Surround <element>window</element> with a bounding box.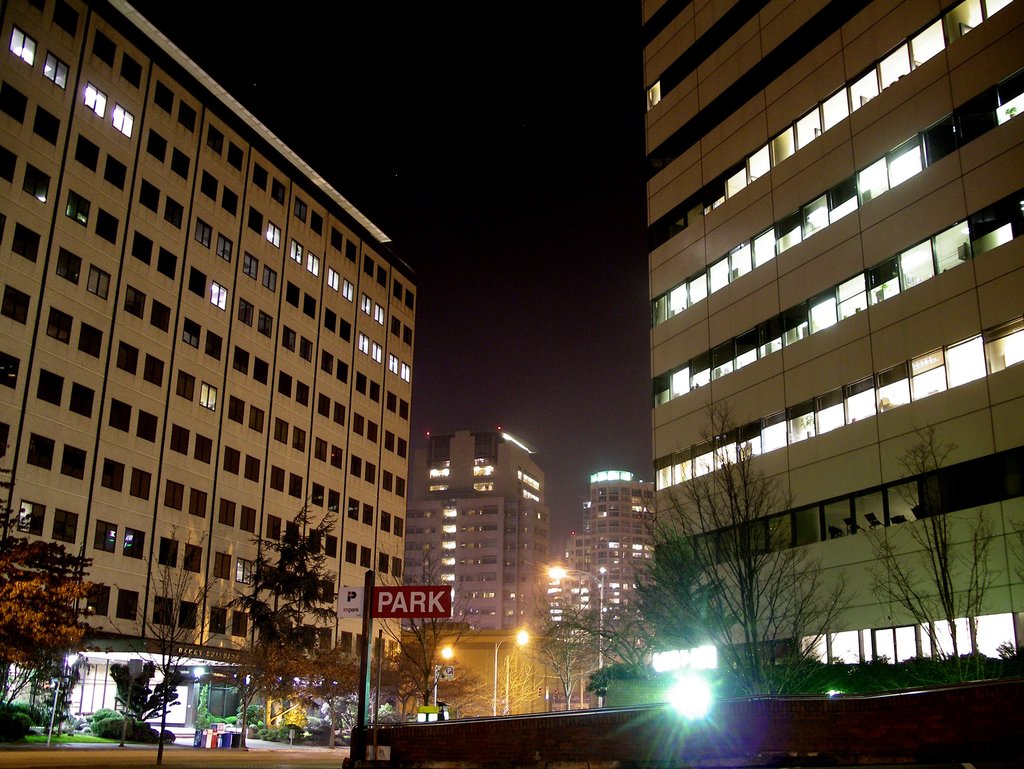
[x1=19, y1=500, x2=49, y2=534].
